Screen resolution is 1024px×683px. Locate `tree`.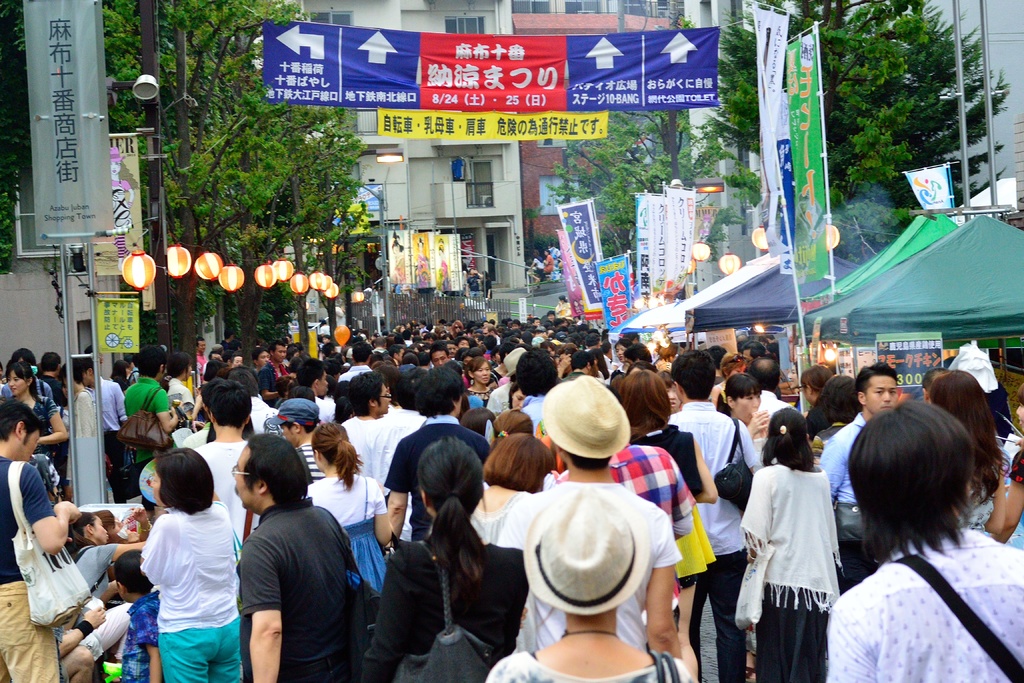
l=544, t=11, r=740, b=264.
